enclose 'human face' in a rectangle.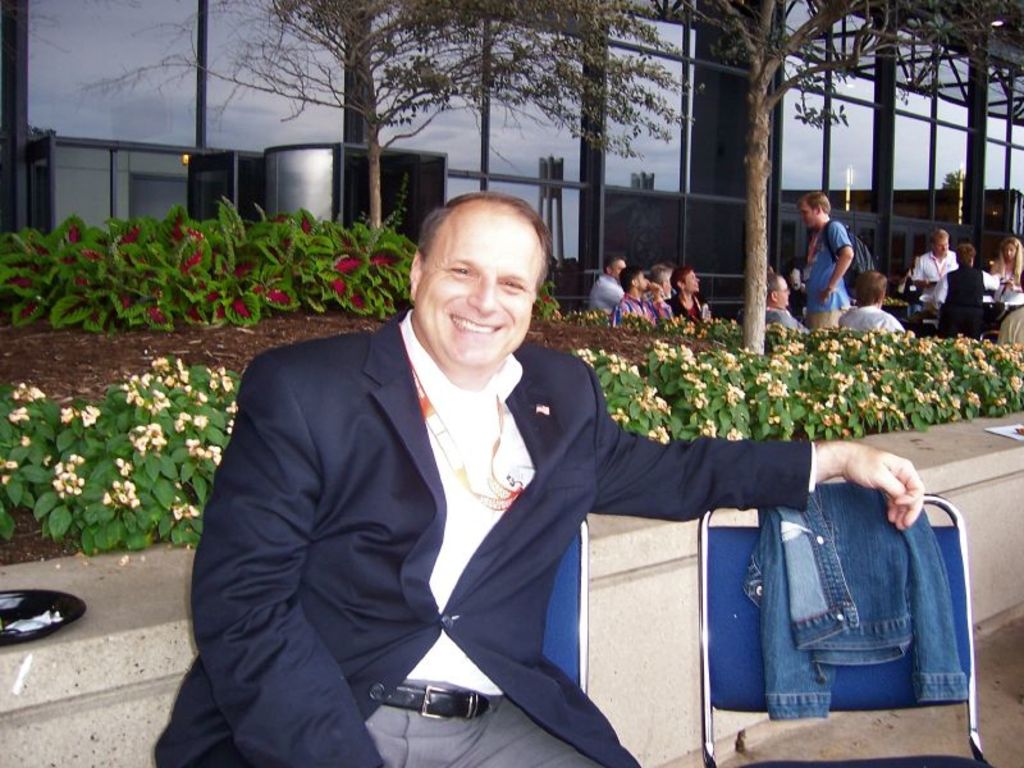
<bbox>635, 275, 648, 292</bbox>.
